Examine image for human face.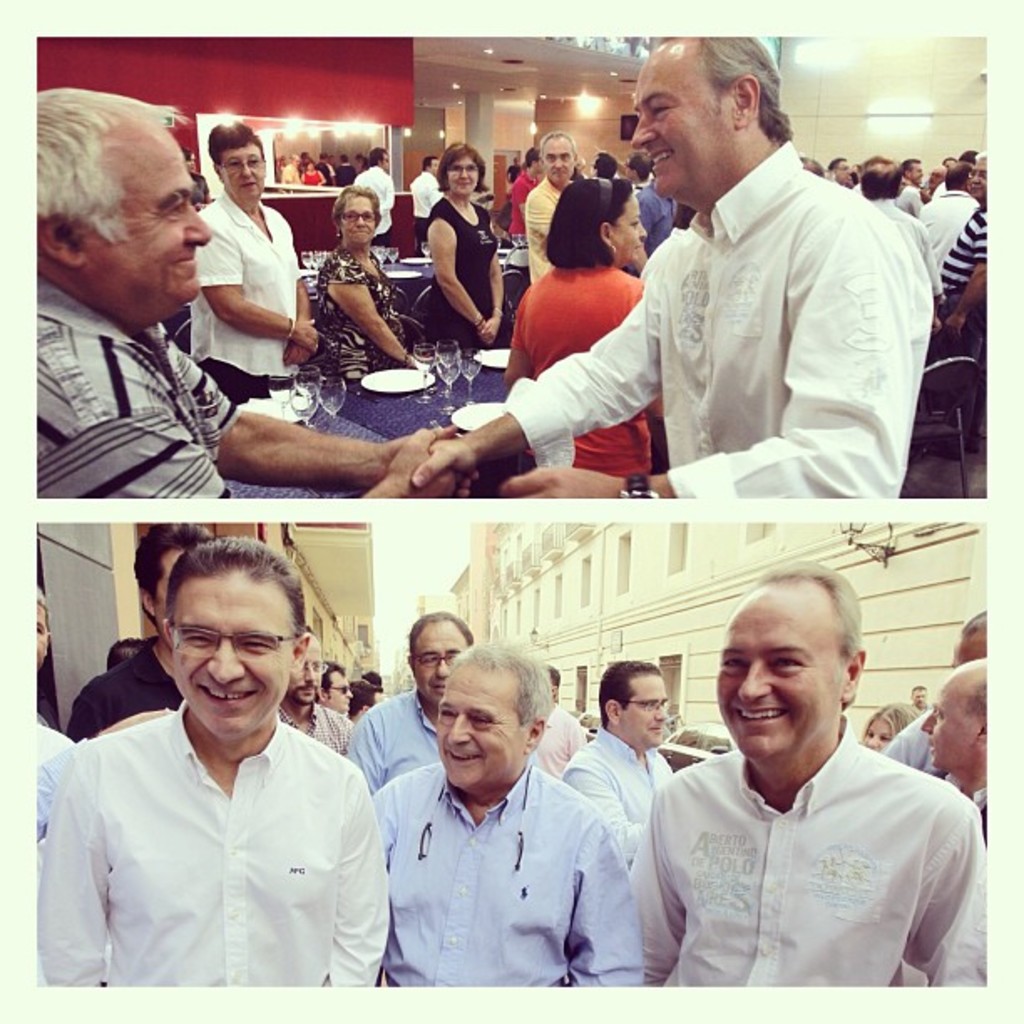
Examination result: l=38, t=599, r=60, b=658.
